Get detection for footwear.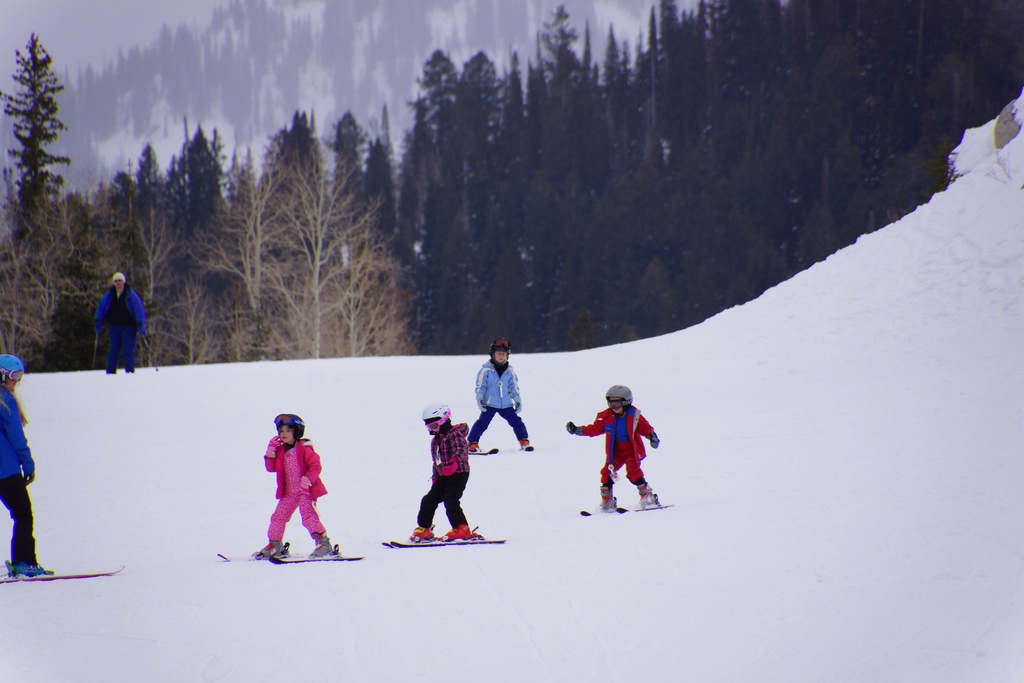
Detection: 310 531 333 560.
